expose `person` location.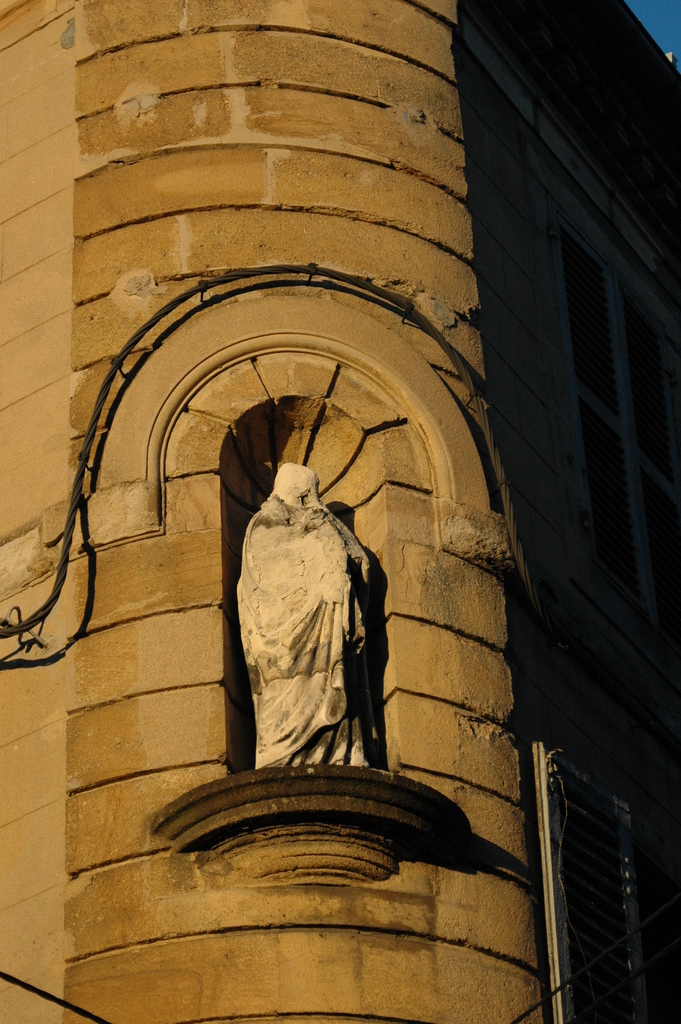
Exposed at {"x1": 250, "y1": 449, "x2": 374, "y2": 796}.
